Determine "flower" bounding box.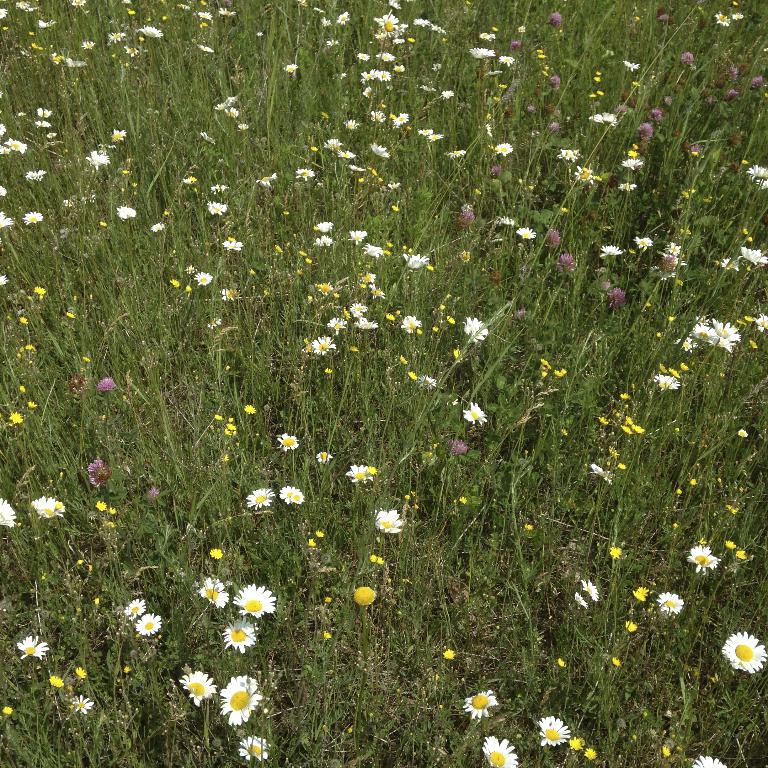
Determined: 0,185,7,198.
